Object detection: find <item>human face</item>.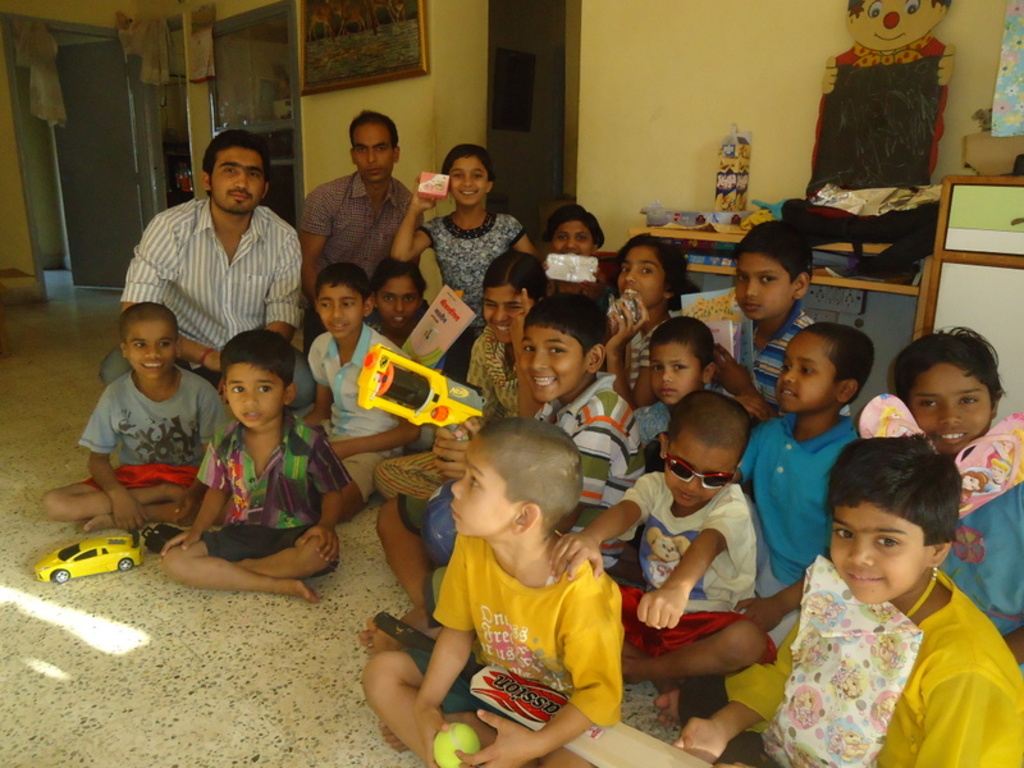
617:244:667:310.
